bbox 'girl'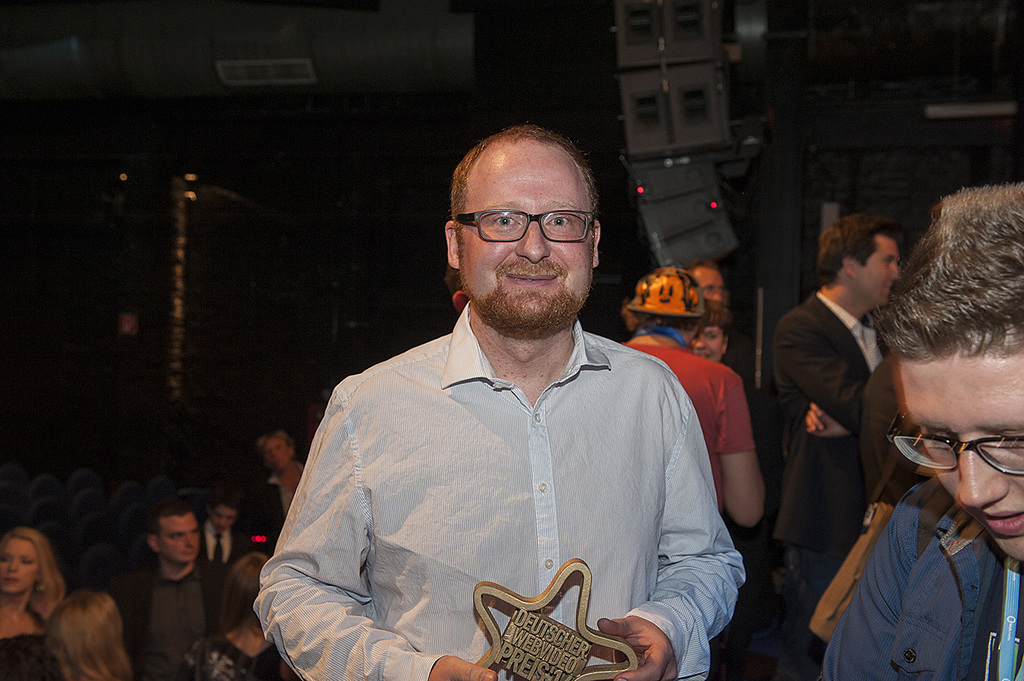
(0, 527, 72, 680)
